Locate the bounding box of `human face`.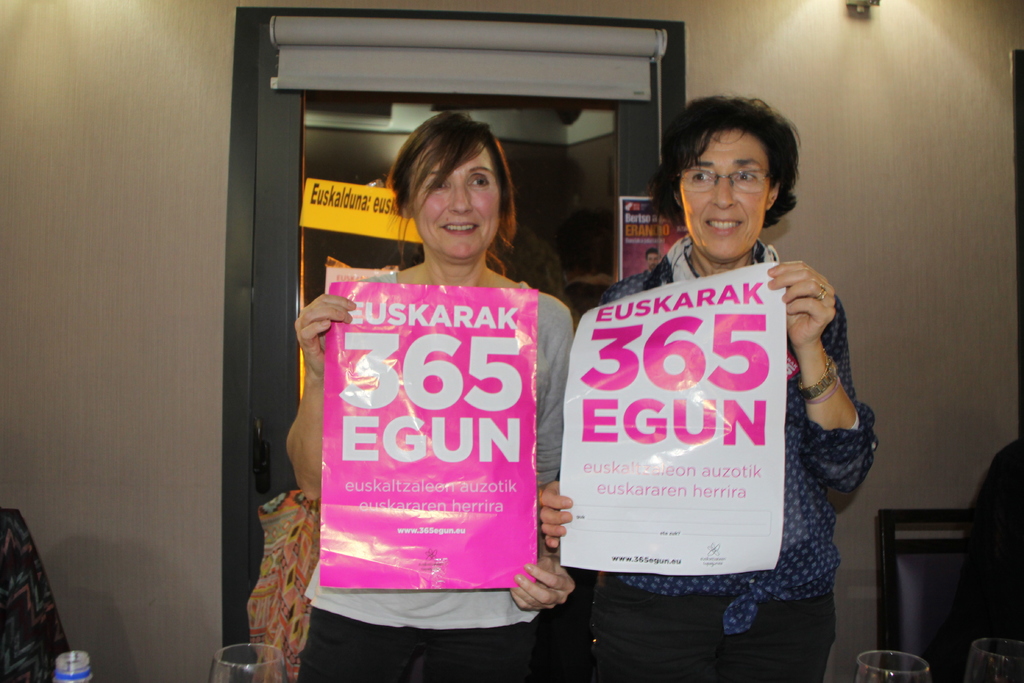
Bounding box: (left=679, top=128, right=768, bottom=263).
